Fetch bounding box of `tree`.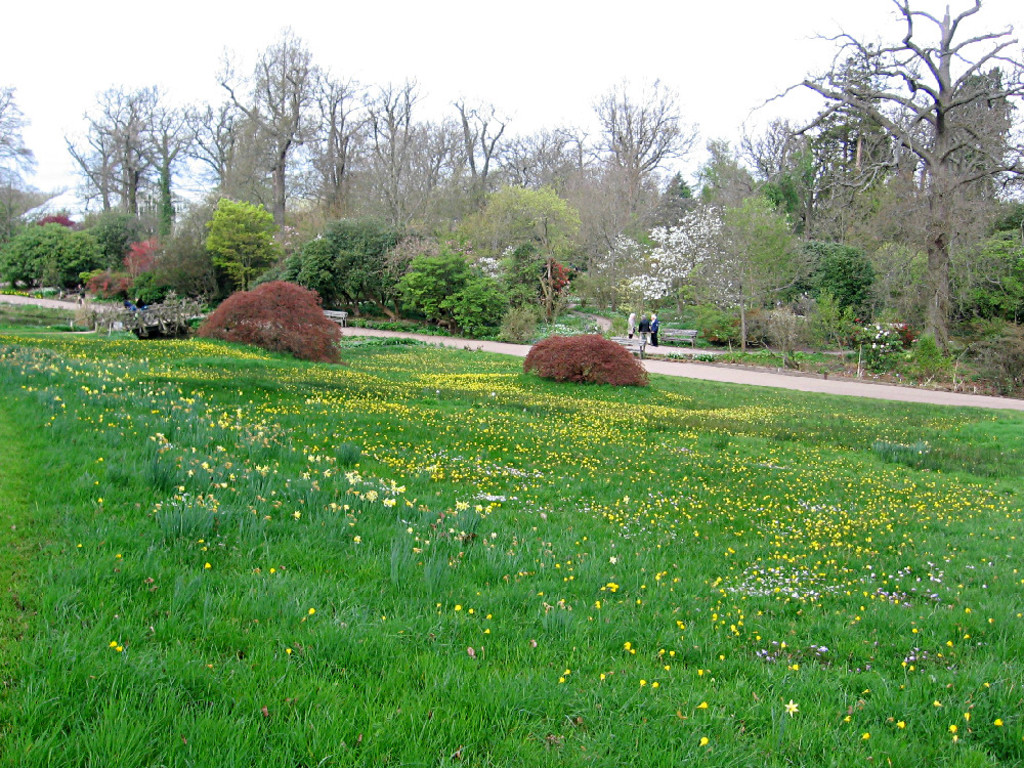
Bbox: (left=212, top=18, right=321, bottom=238).
